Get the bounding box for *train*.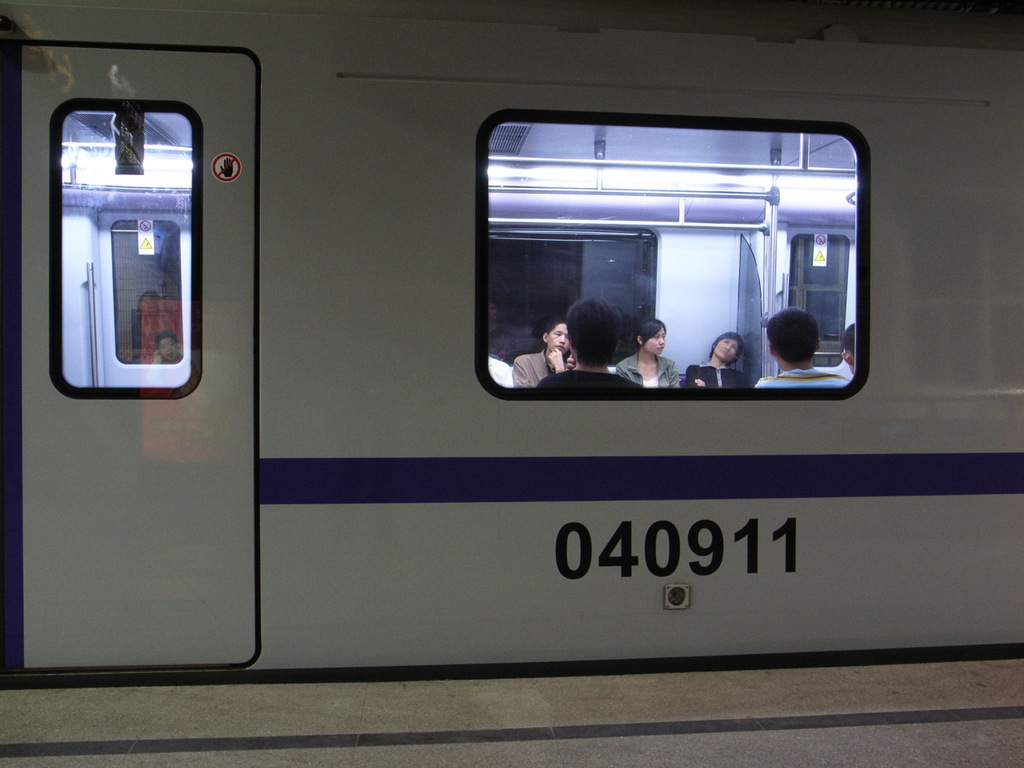
detection(0, 0, 1023, 676).
